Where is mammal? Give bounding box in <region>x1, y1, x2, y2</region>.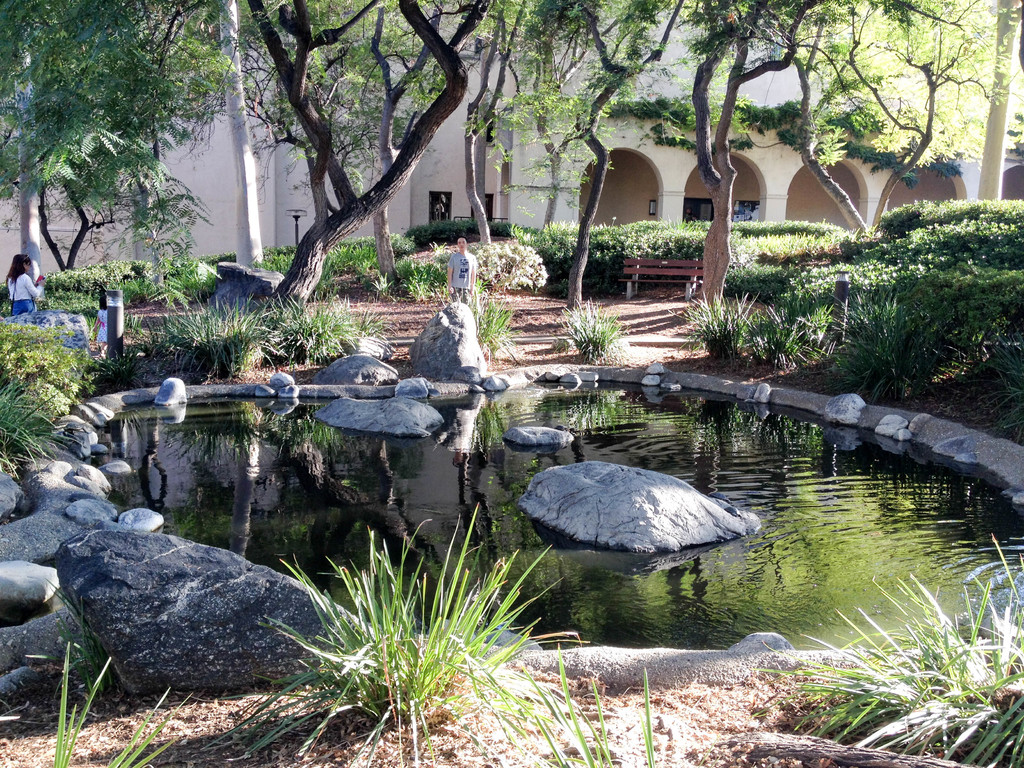
<region>442, 230, 485, 305</region>.
